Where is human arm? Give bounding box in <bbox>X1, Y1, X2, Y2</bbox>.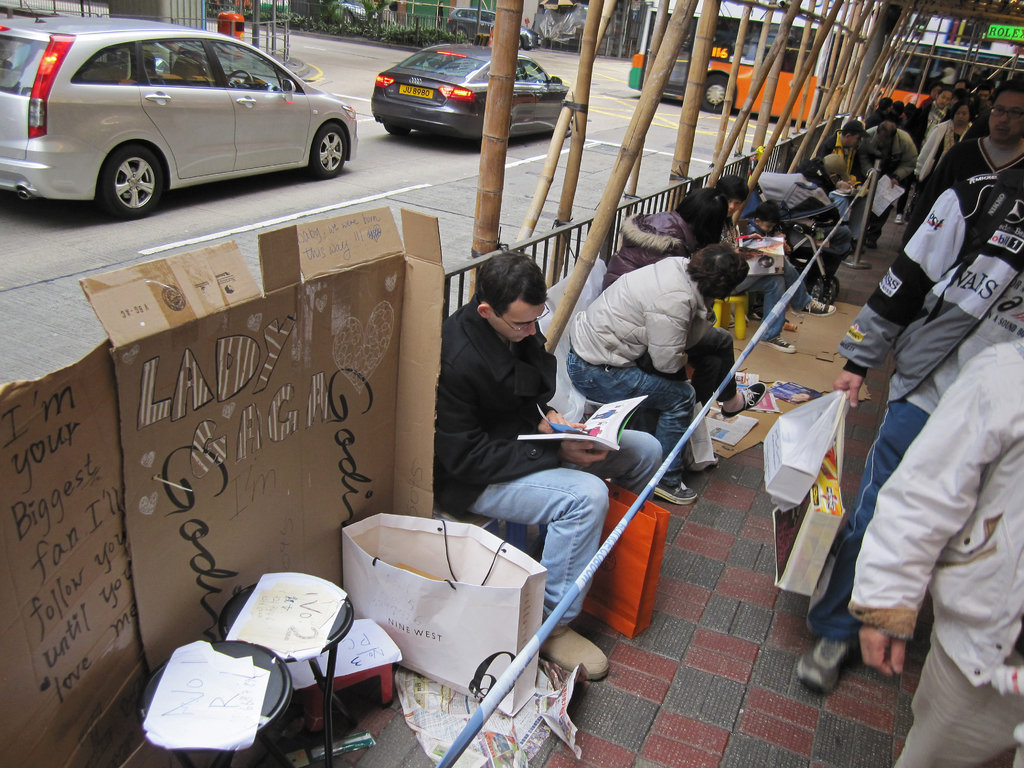
<bbox>815, 138, 852, 188</bbox>.
